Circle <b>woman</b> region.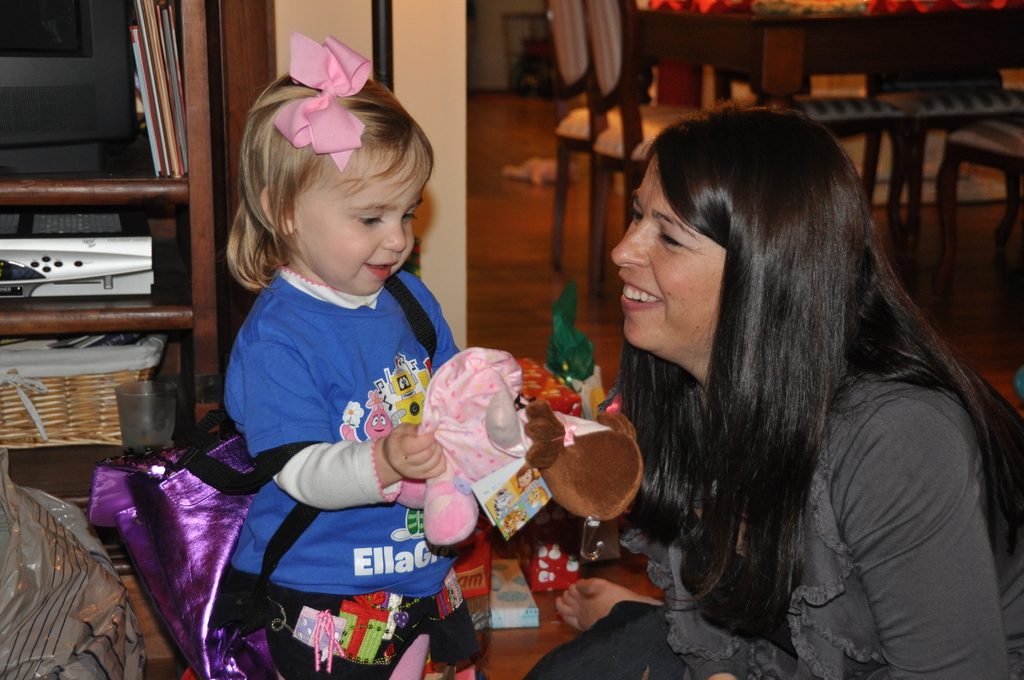
Region: box=[545, 97, 1017, 668].
